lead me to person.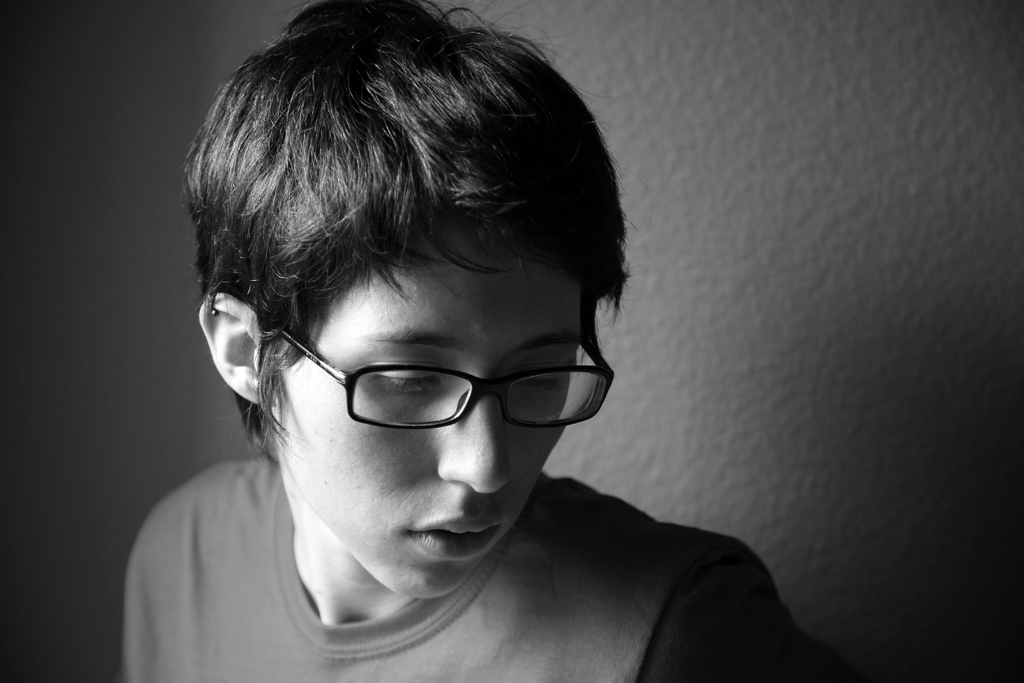
Lead to bbox(115, 0, 829, 682).
